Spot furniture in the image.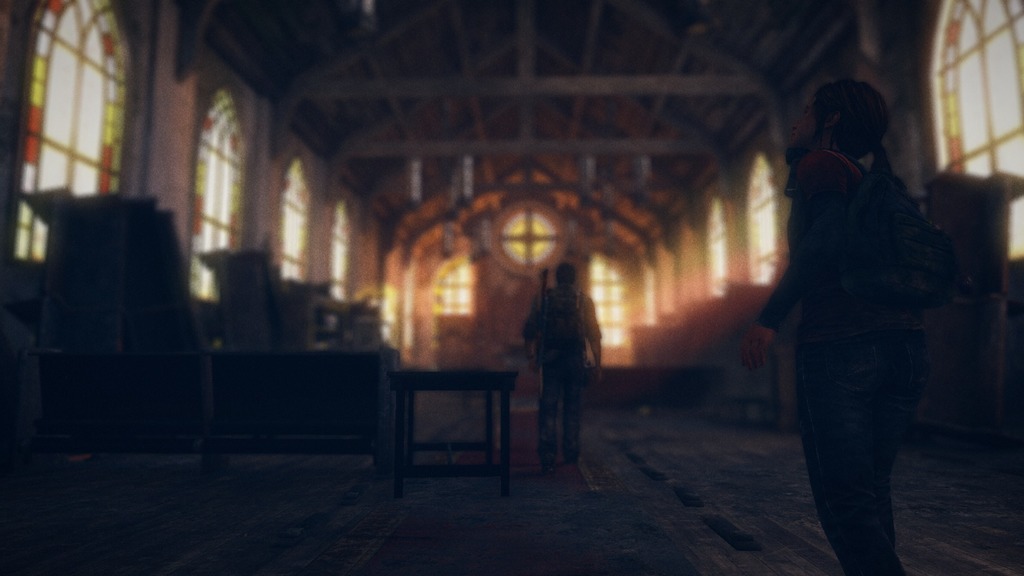
furniture found at box(388, 368, 521, 500).
